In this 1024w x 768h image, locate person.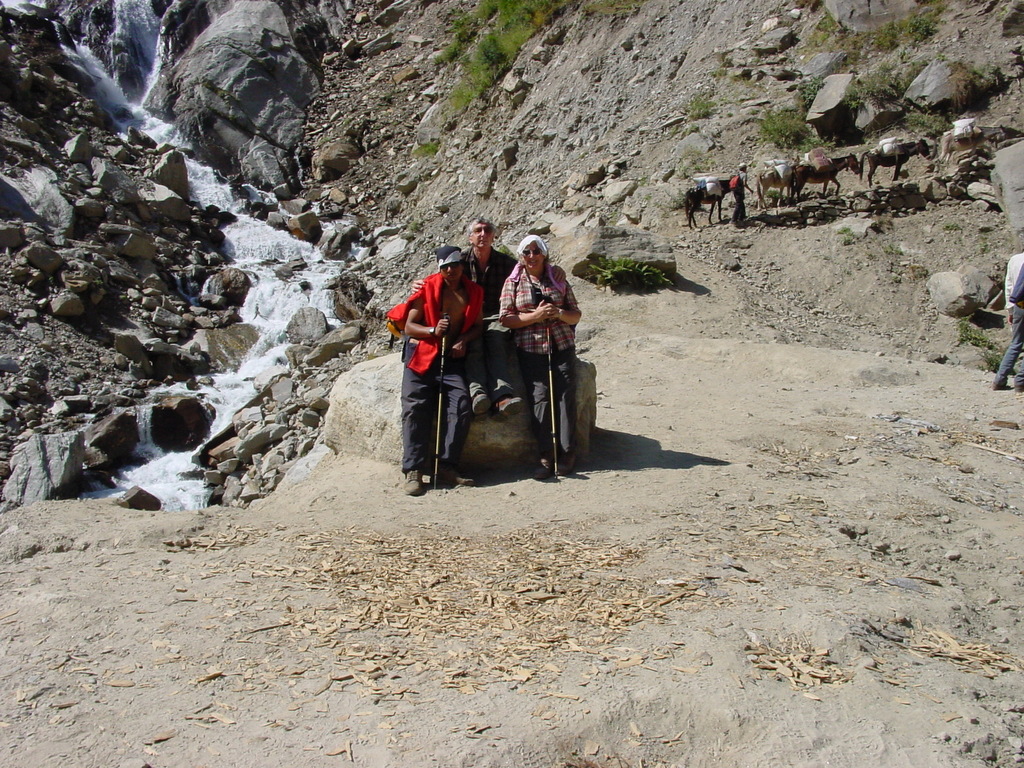
Bounding box: bbox=[486, 212, 579, 466].
